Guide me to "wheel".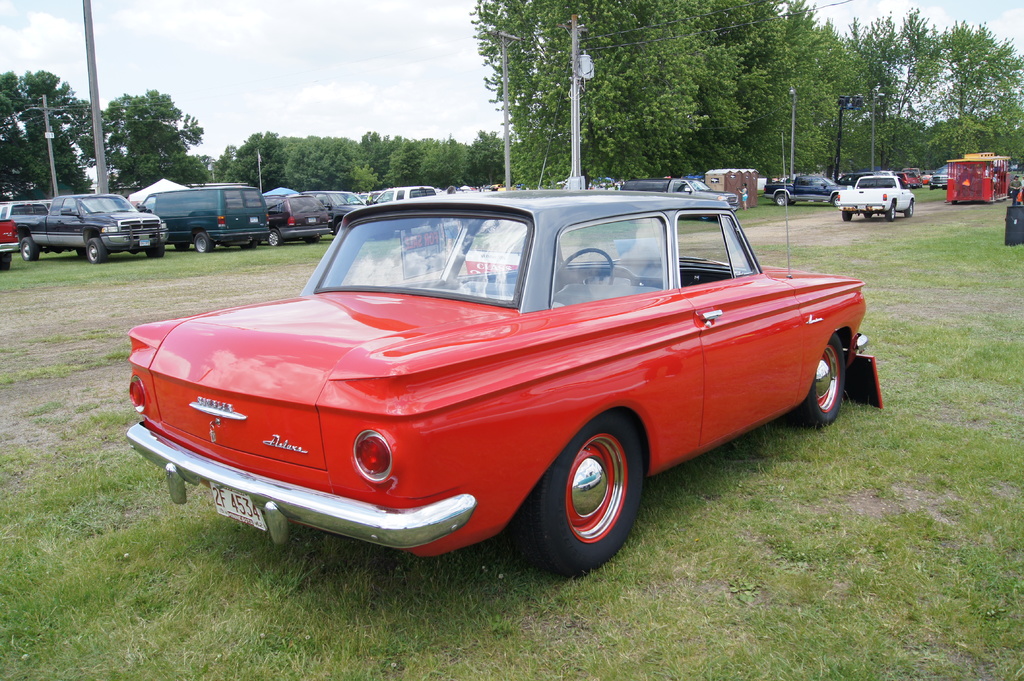
Guidance: region(945, 182, 946, 188).
